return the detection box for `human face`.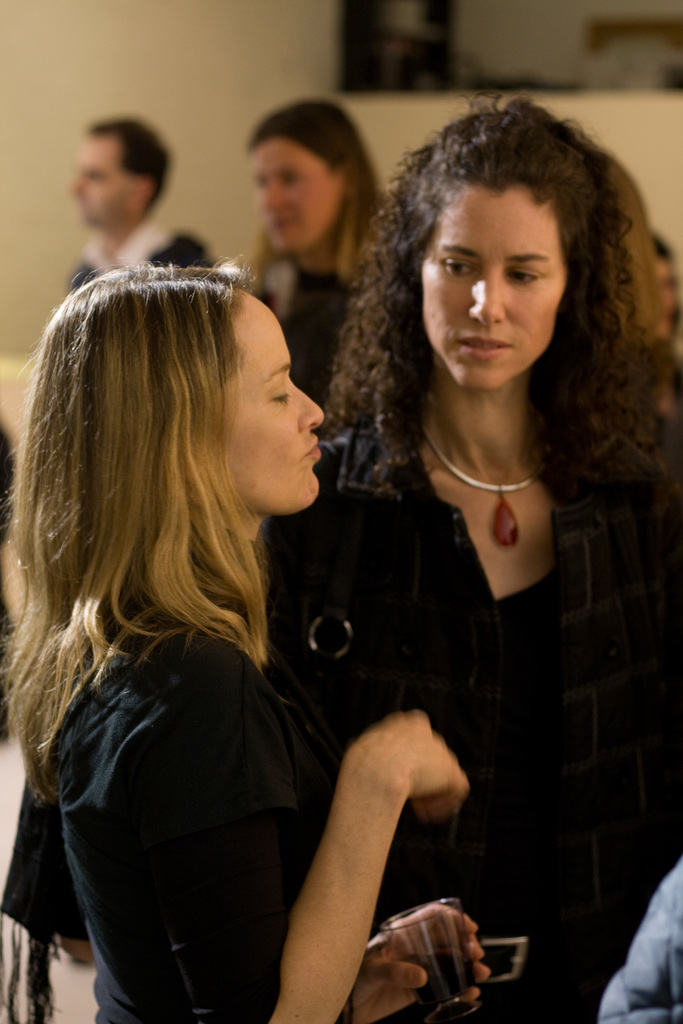
[x1=420, y1=176, x2=572, y2=395].
